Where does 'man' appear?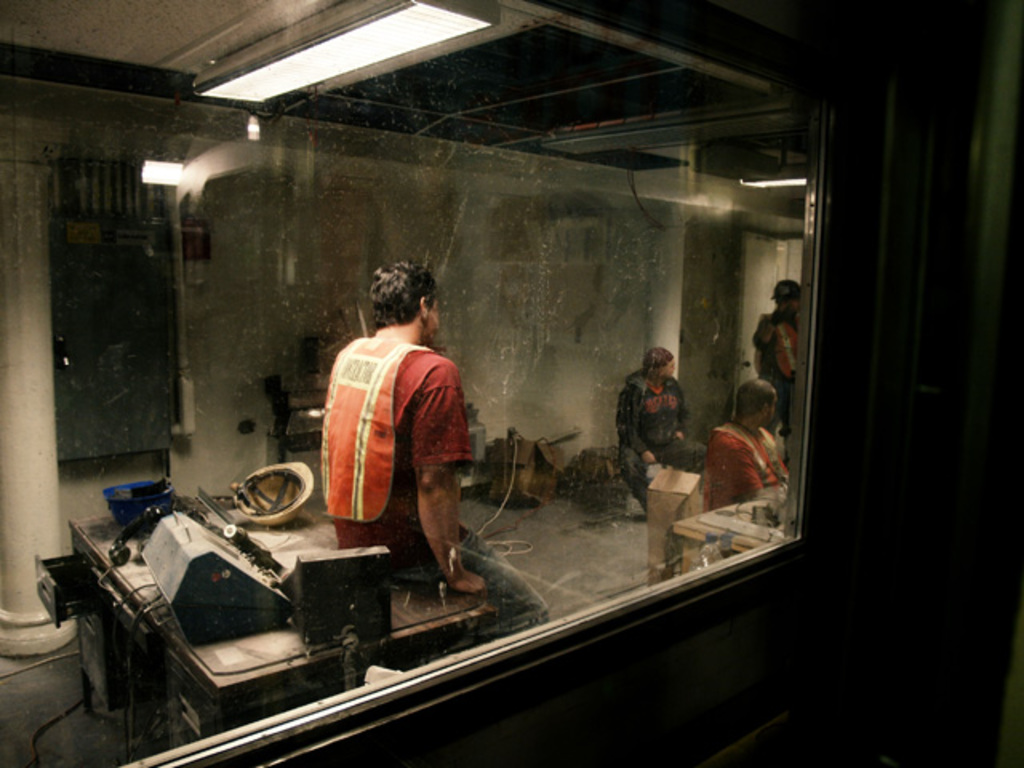
Appears at box=[752, 278, 802, 419].
